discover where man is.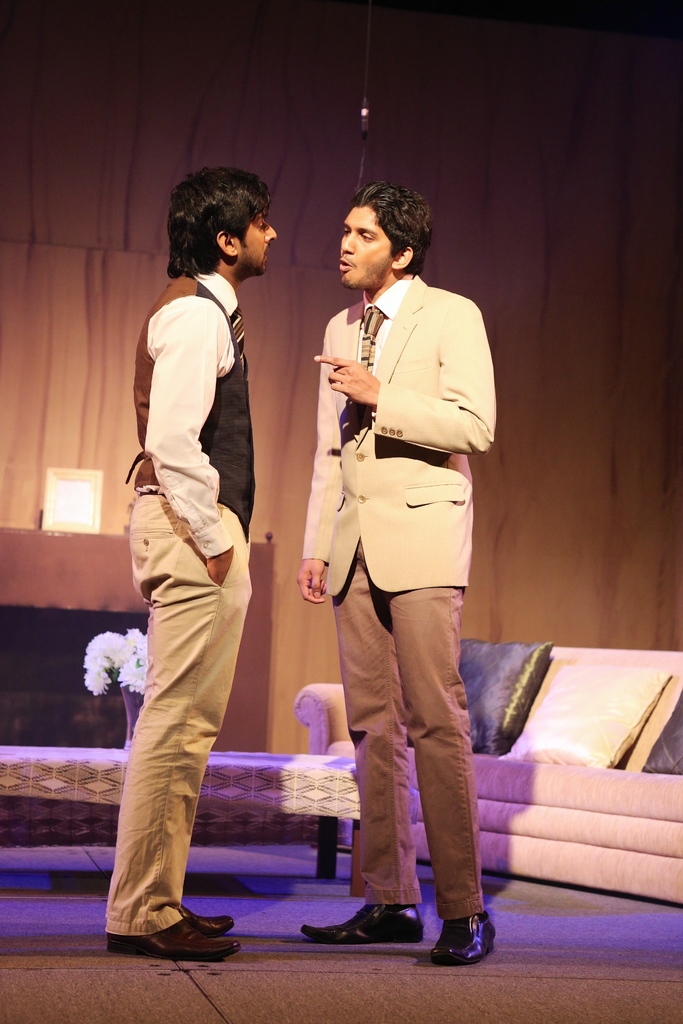
Discovered at region(93, 168, 252, 982).
